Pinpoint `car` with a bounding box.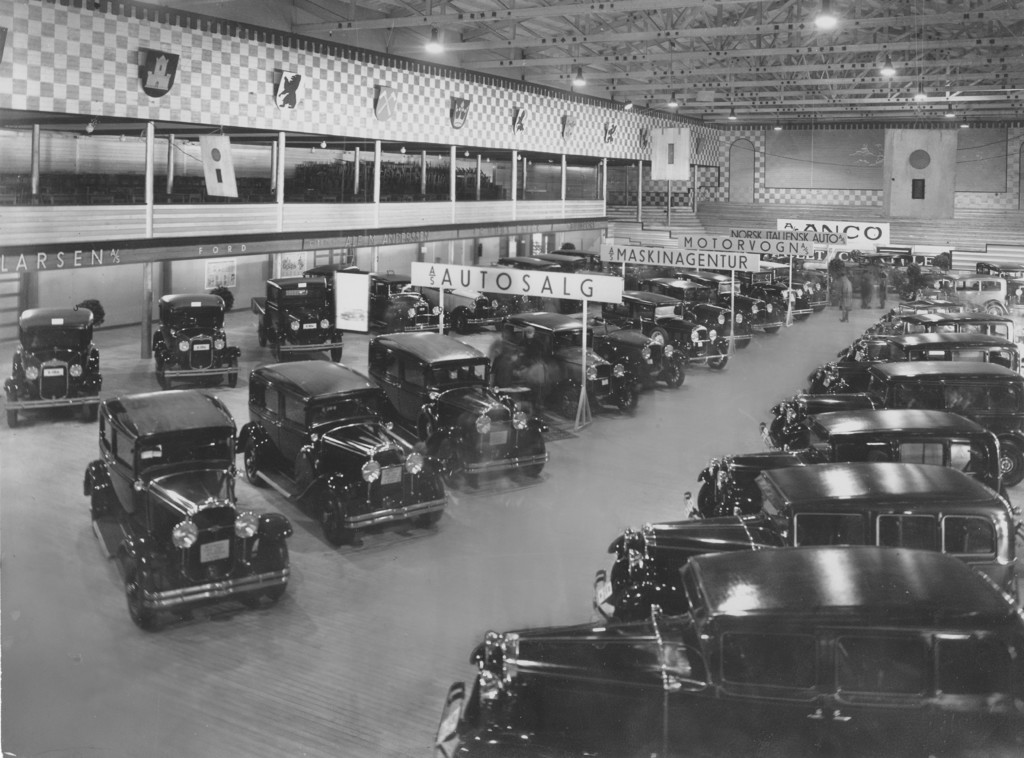
148 287 236 394.
